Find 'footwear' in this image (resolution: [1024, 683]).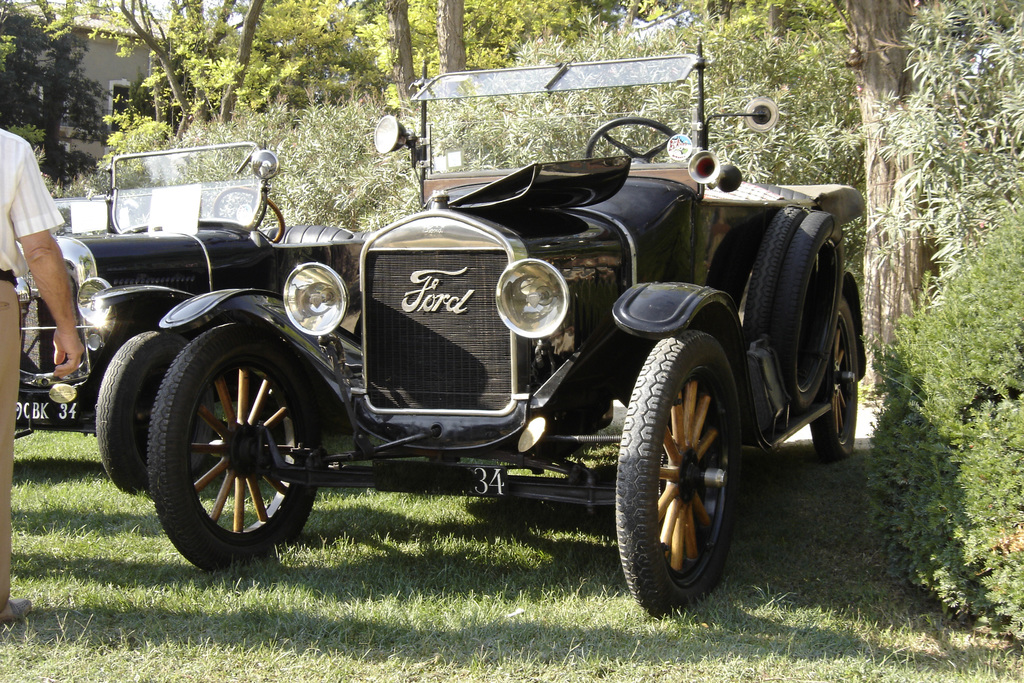
{"x1": 9, "y1": 600, "x2": 31, "y2": 622}.
